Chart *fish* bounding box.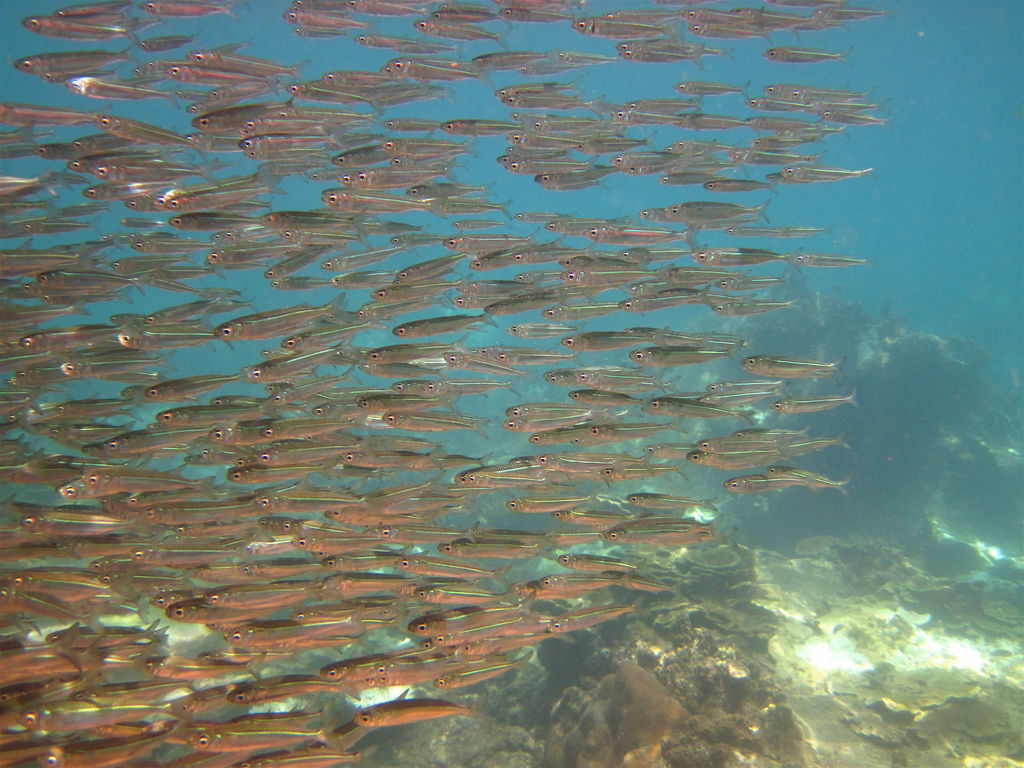
Charted: 613 515 711 534.
